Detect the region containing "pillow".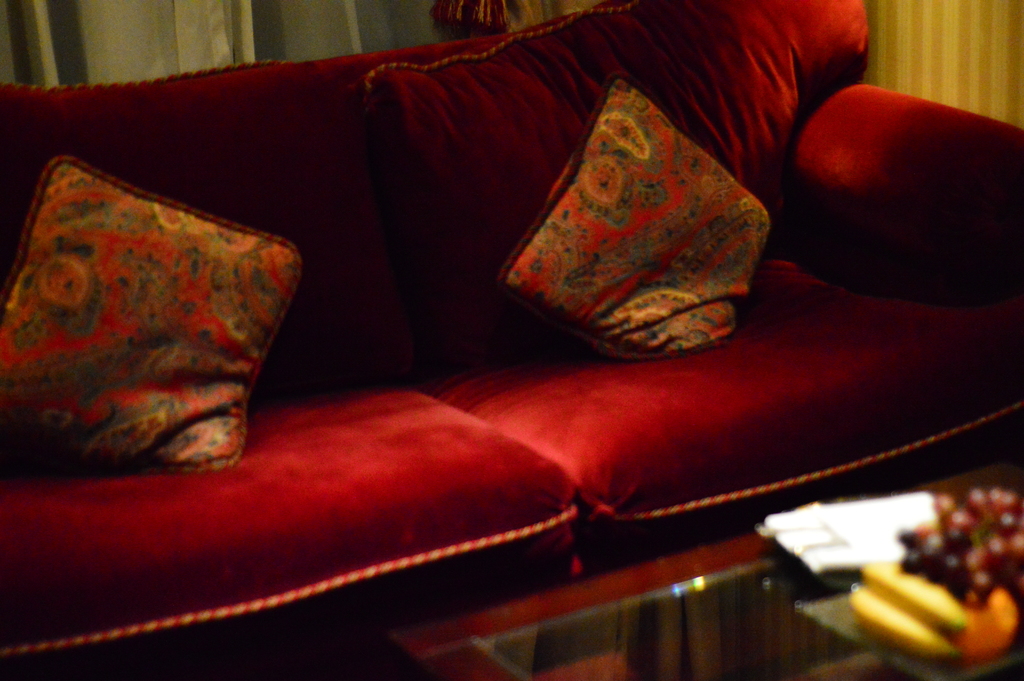
(0, 160, 298, 485).
